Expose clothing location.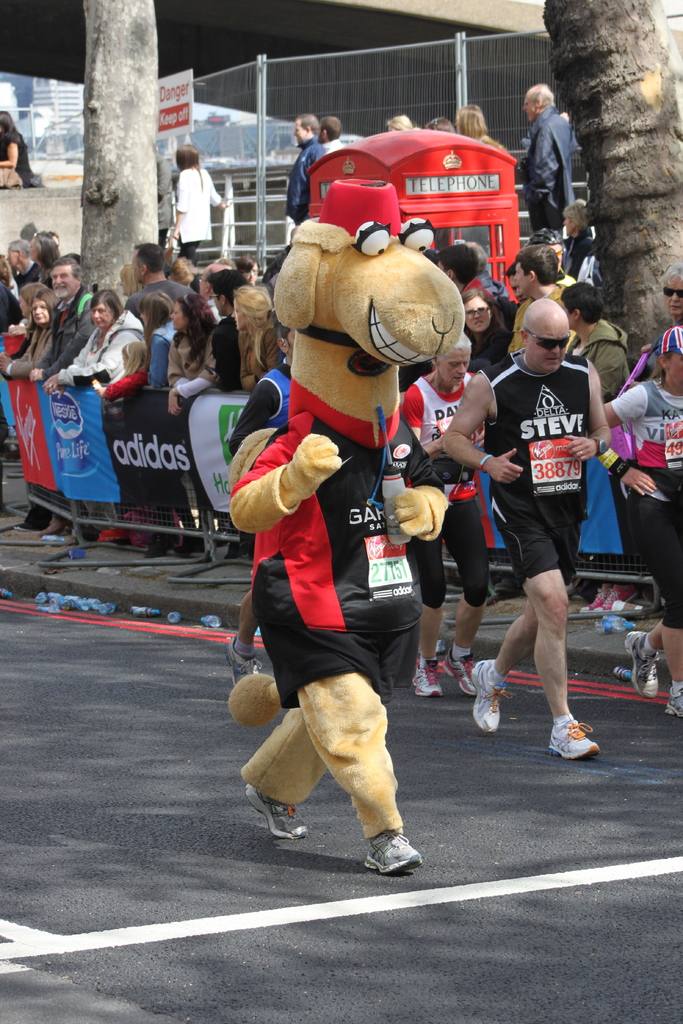
Exposed at 487:359:592:582.
